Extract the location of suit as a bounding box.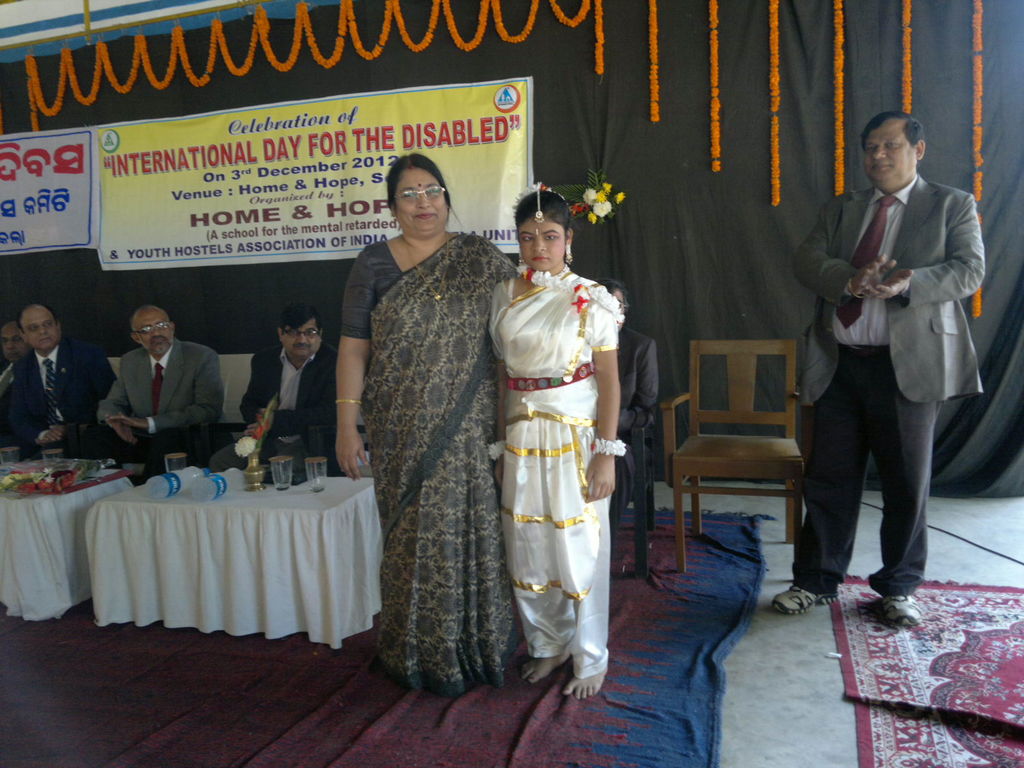
l=792, t=173, r=985, b=594.
